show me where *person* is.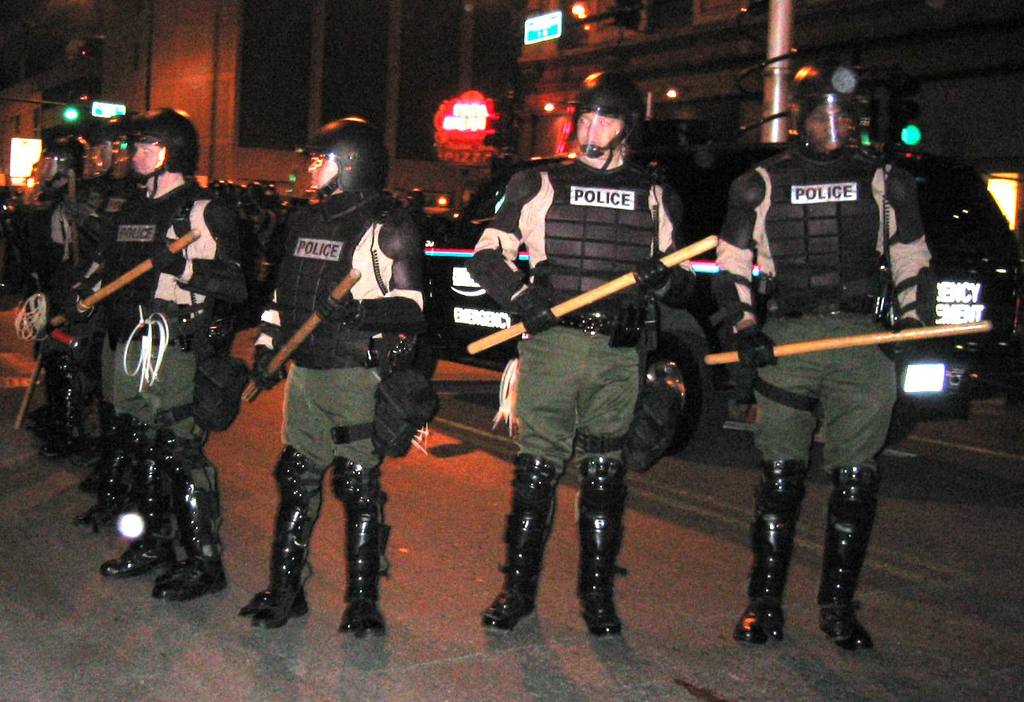
*person* is at l=25, t=128, r=87, b=451.
